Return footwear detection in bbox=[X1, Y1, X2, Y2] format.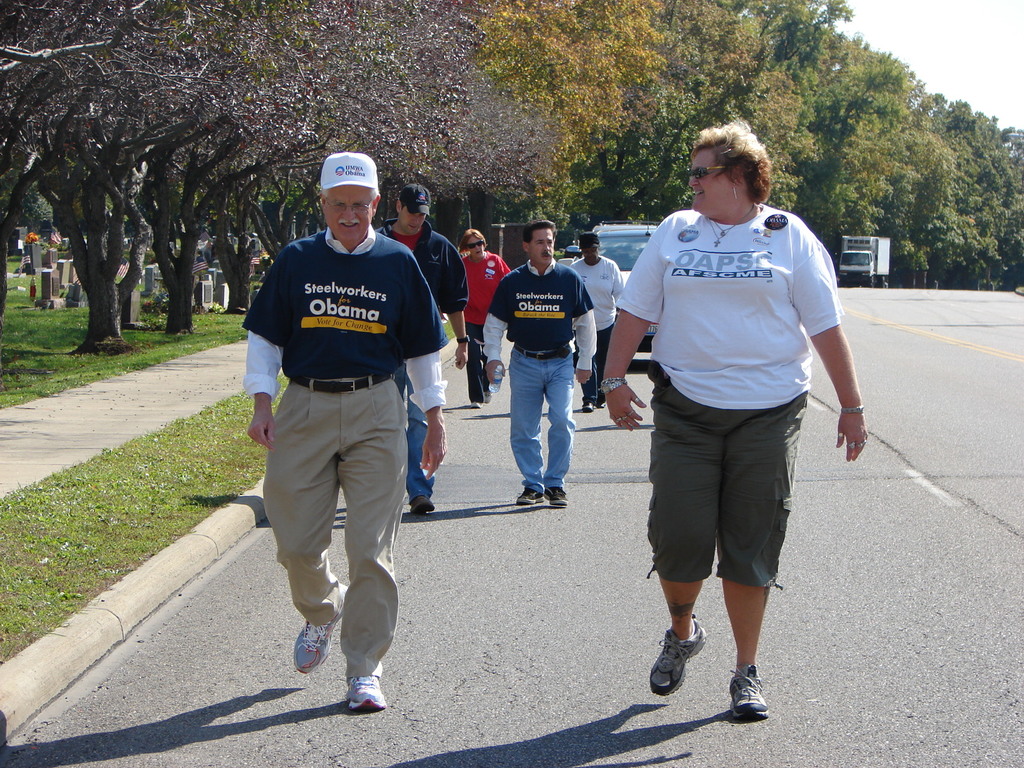
bbox=[354, 666, 384, 716].
